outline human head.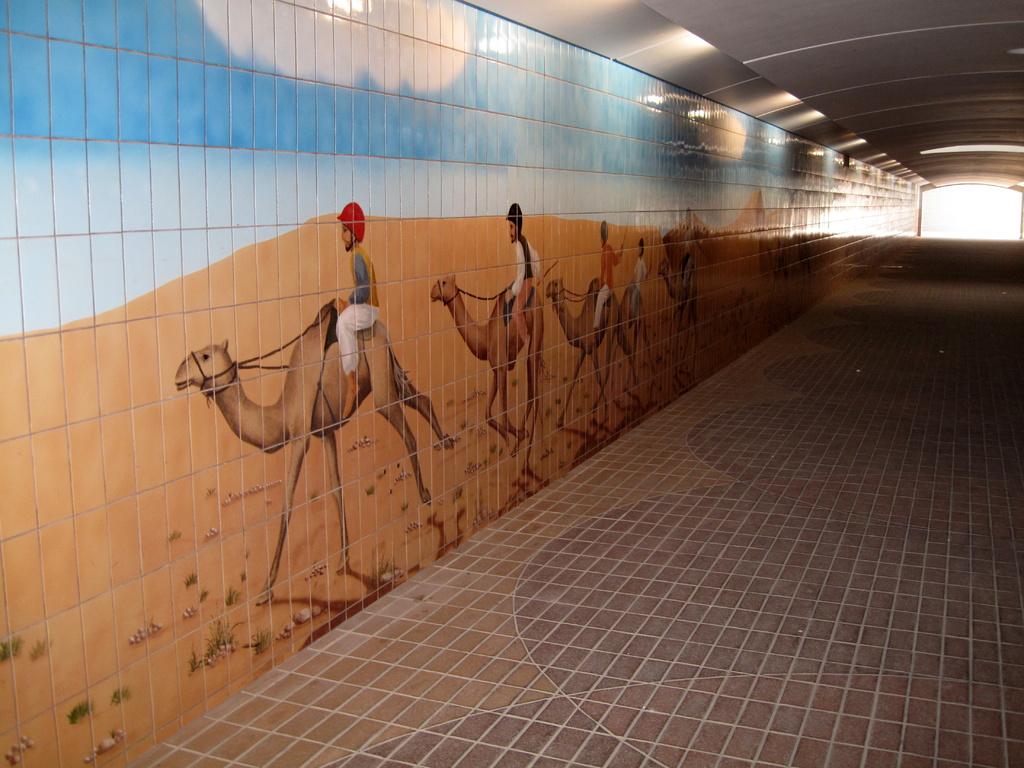
Outline: bbox=[337, 210, 371, 246].
